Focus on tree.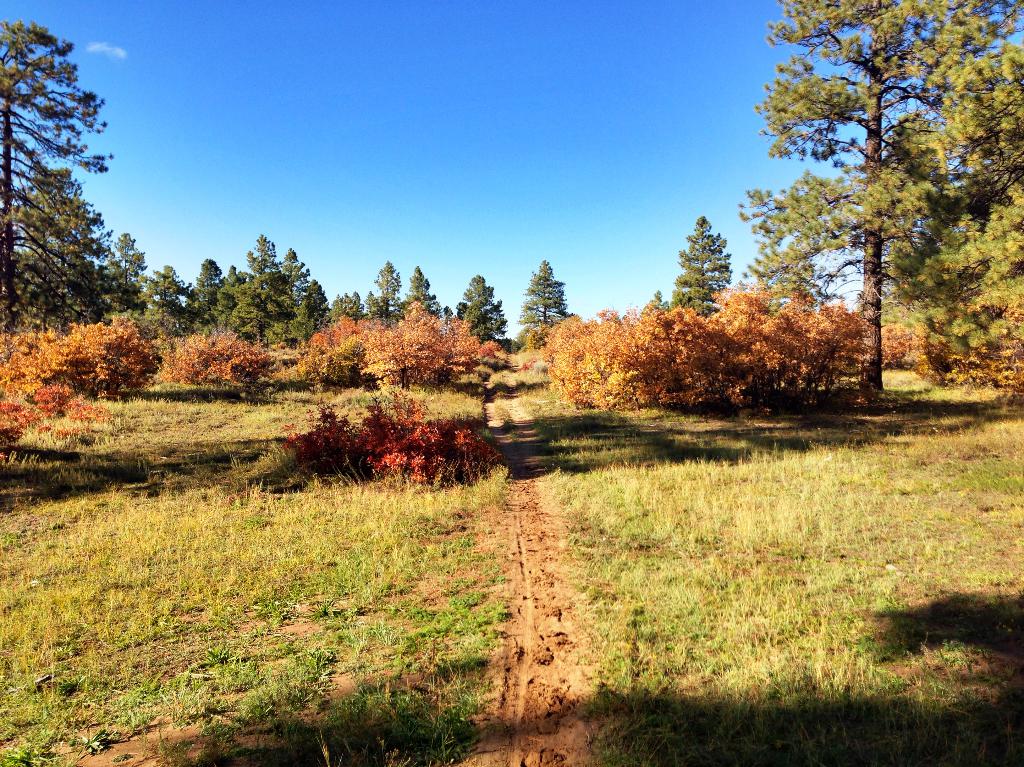
Focused at {"left": 135, "top": 260, "right": 201, "bottom": 349}.
